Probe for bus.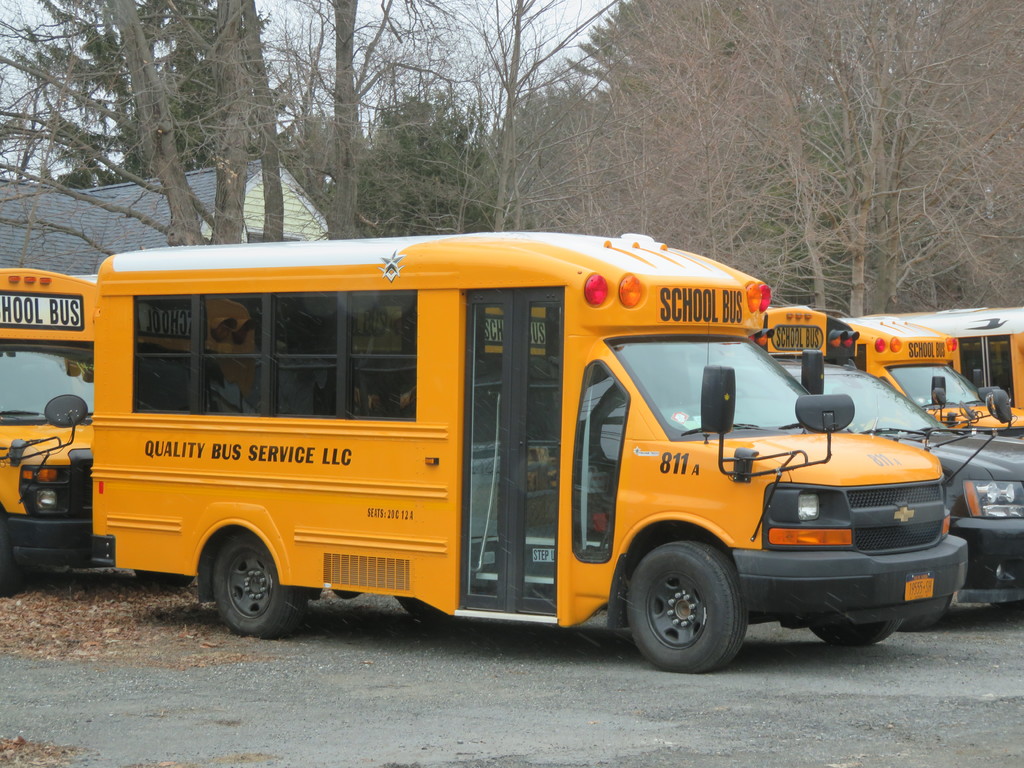
Probe result: {"left": 748, "top": 308, "right": 1023, "bottom": 605}.
